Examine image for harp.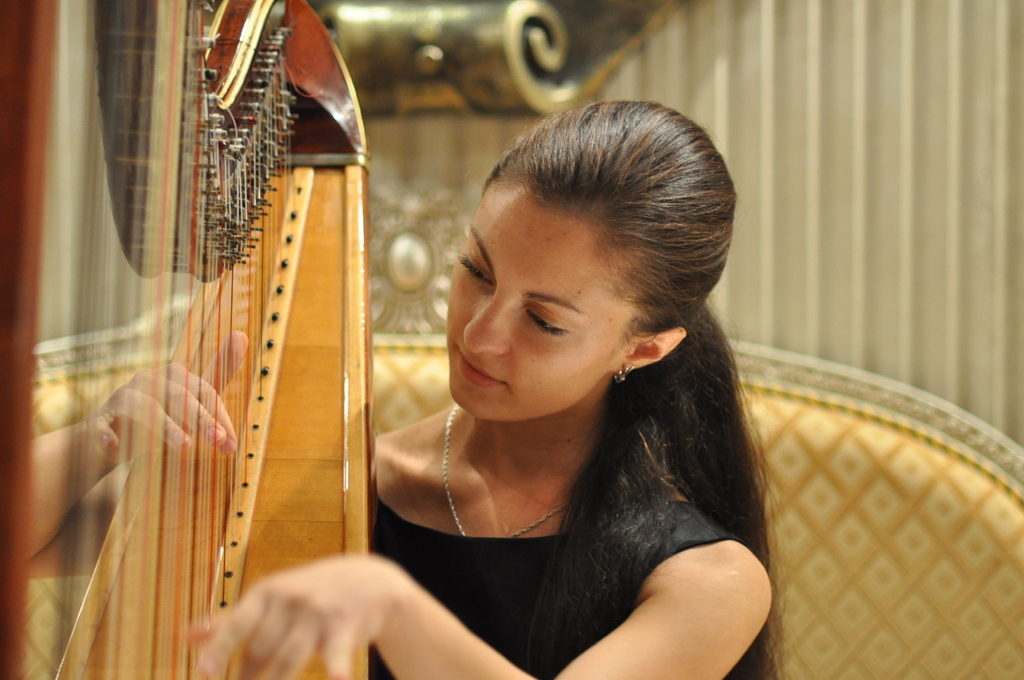
Examination result: [0,0,374,679].
